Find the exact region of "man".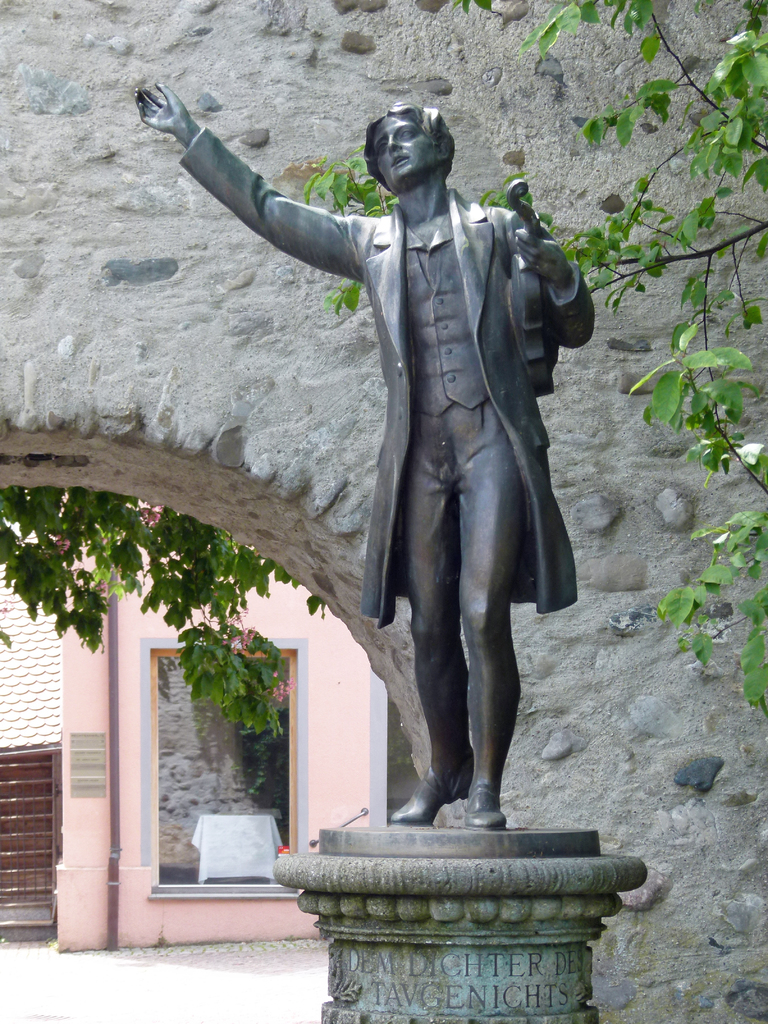
Exact region: crop(140, 94, 603, 820).
